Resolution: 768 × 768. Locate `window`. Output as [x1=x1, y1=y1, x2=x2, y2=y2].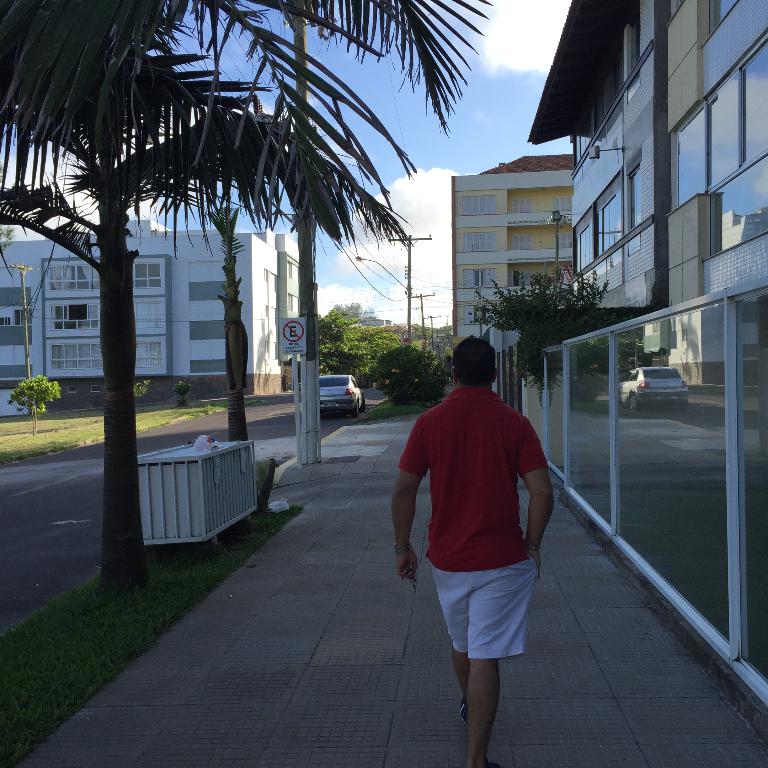
[x1=576, y1=36, x2=622, y2=162].
